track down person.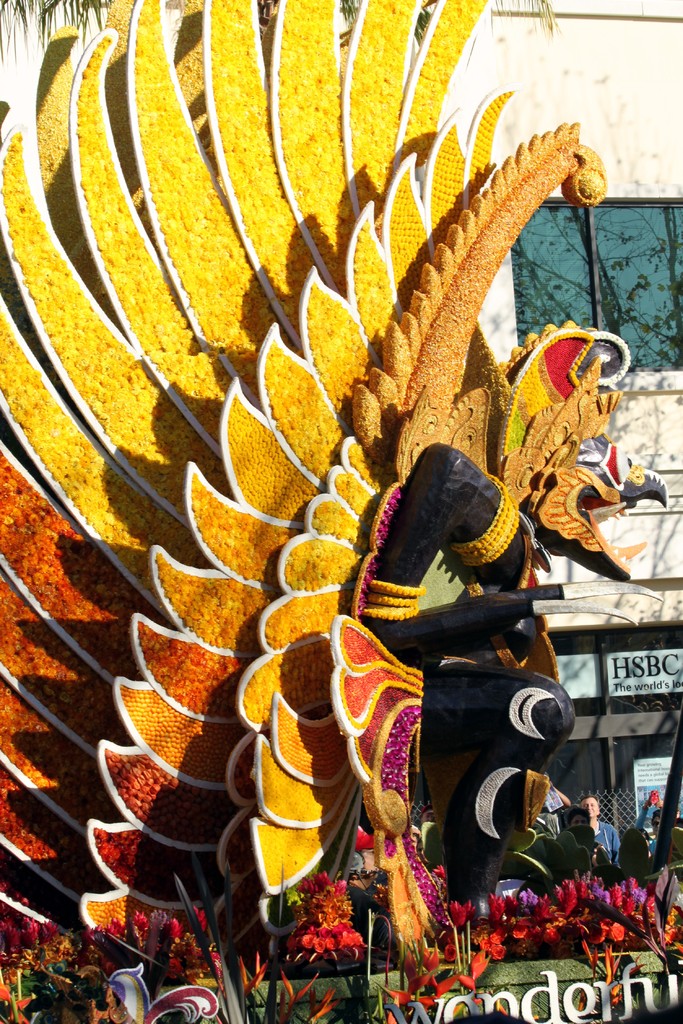
Tracked to 562 825 591 856.
